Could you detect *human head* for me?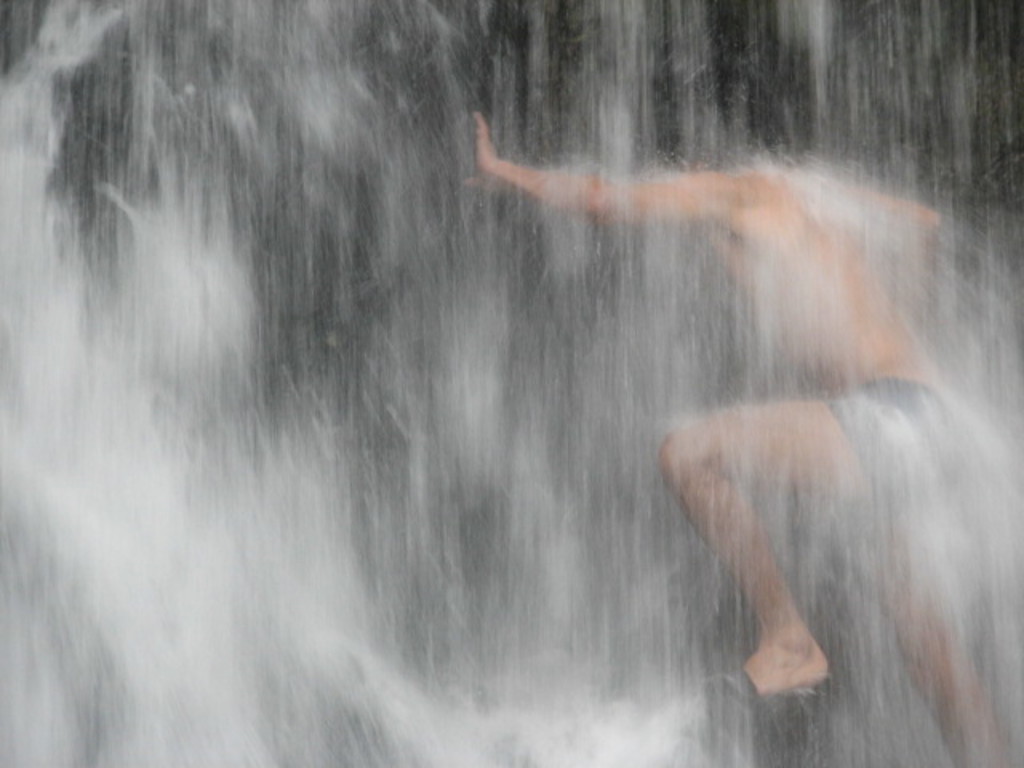
Detection result: <box>651,61,792,165</box>.
